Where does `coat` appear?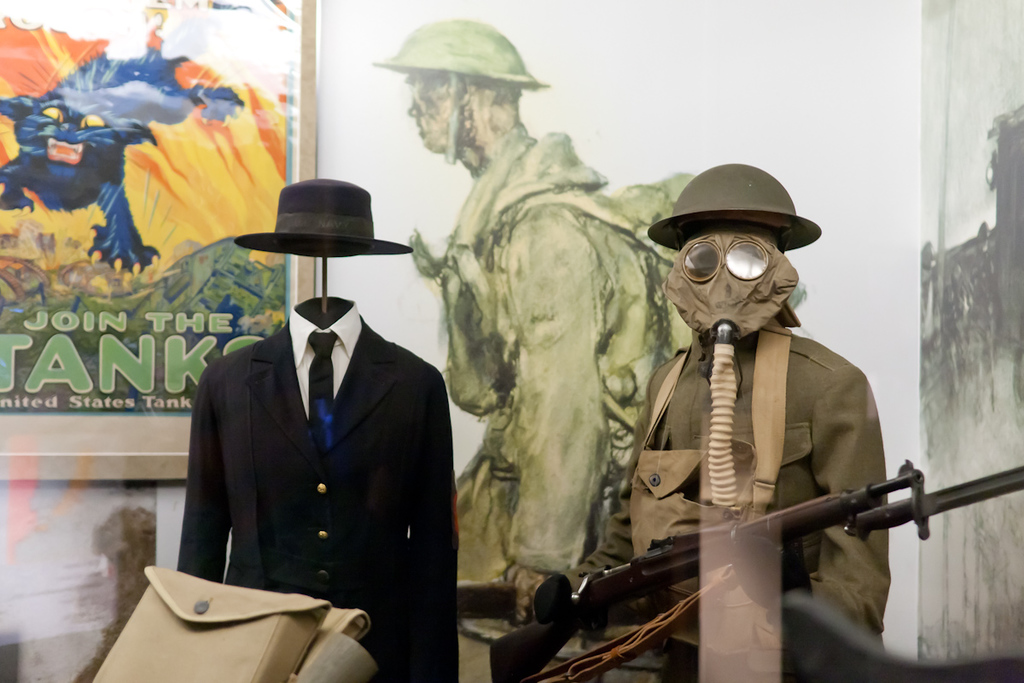
Appears at bbox=(582, 323, 893, 648).
